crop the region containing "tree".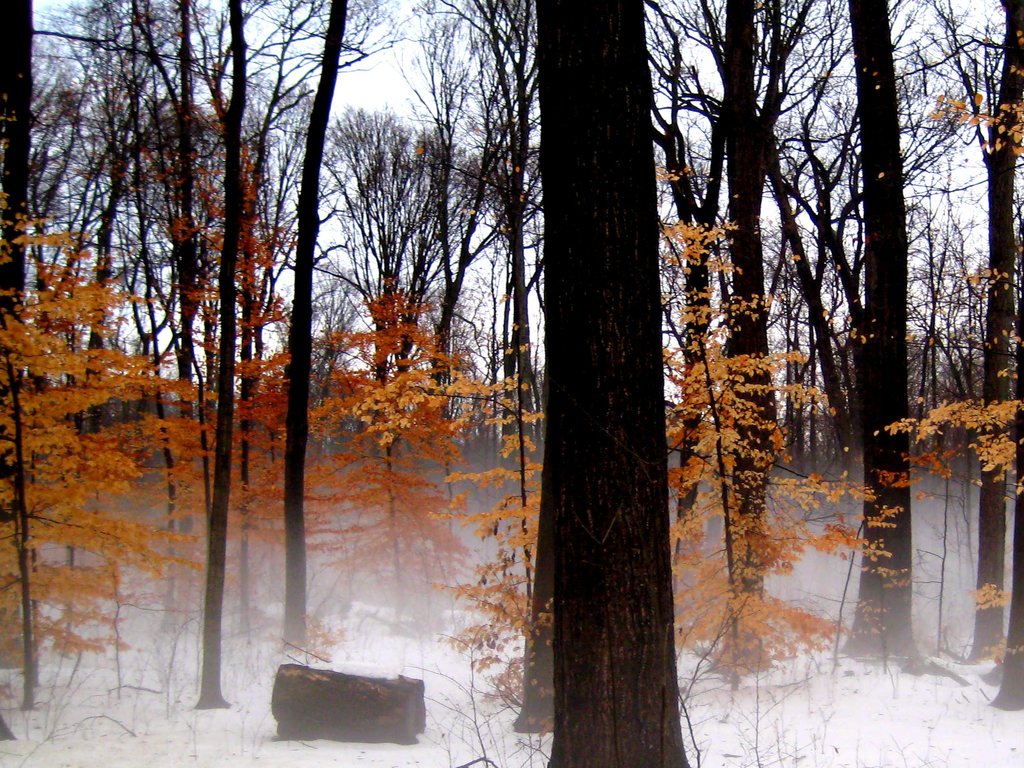
Crop region: Rect(817, 0, 962, 683).
